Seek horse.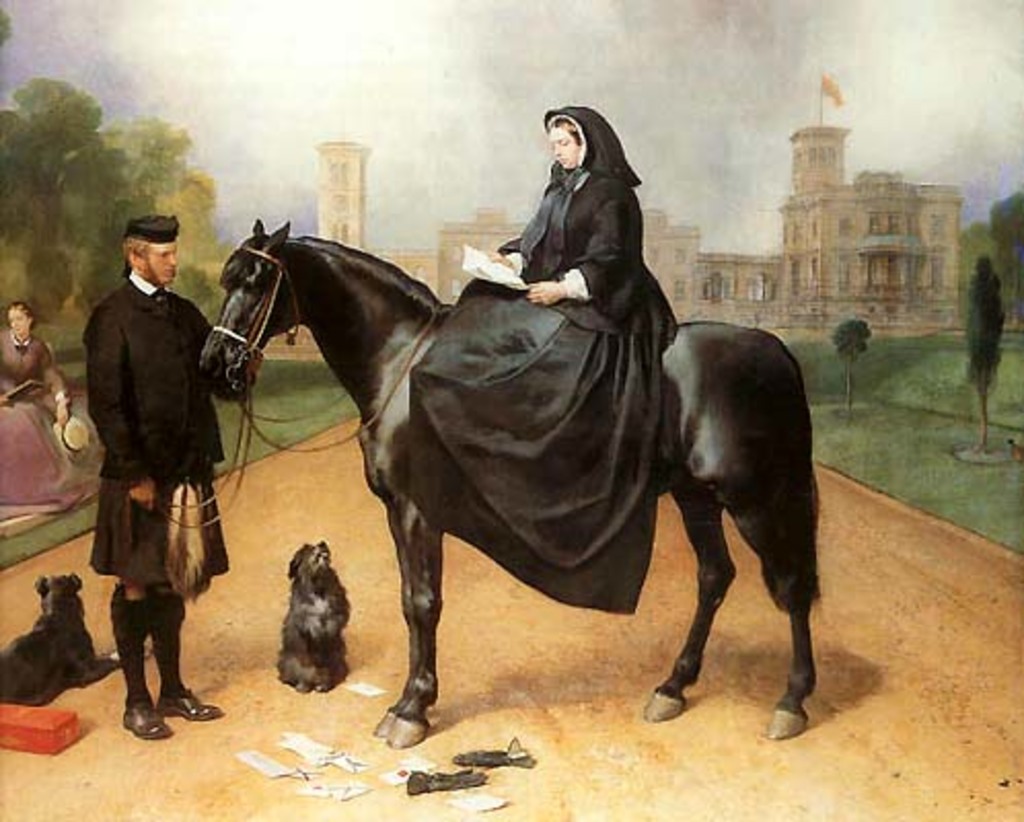
195/214/827/742.
